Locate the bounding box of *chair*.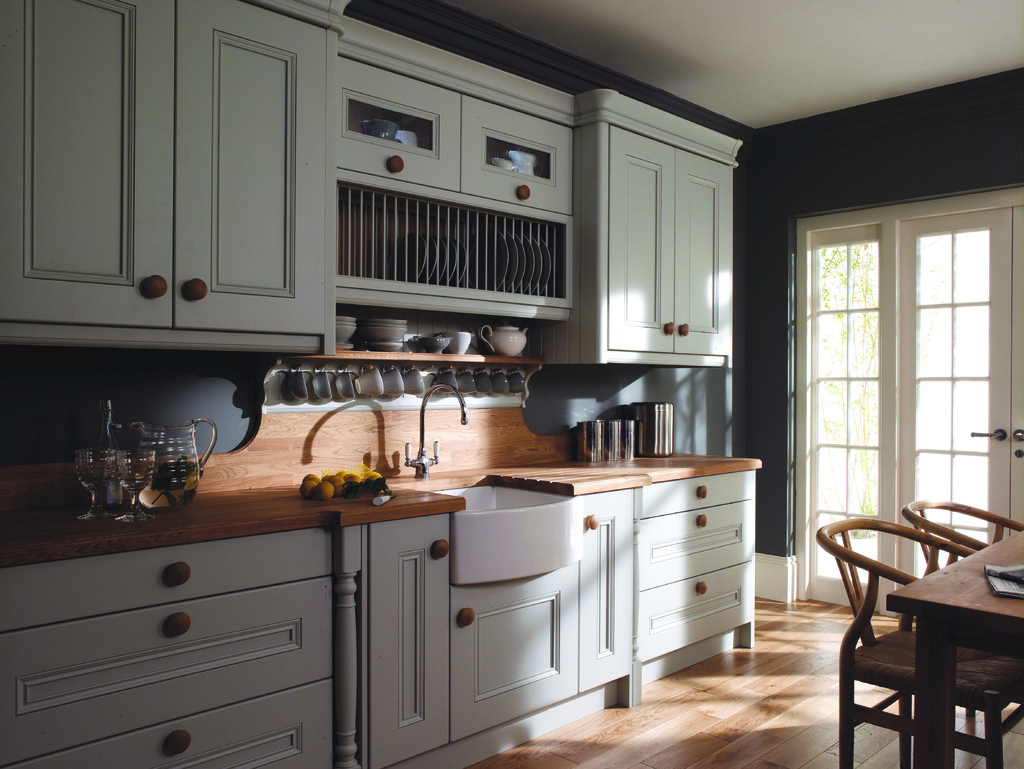
Bounding box: bbox=(820, 499, 951, 755).
